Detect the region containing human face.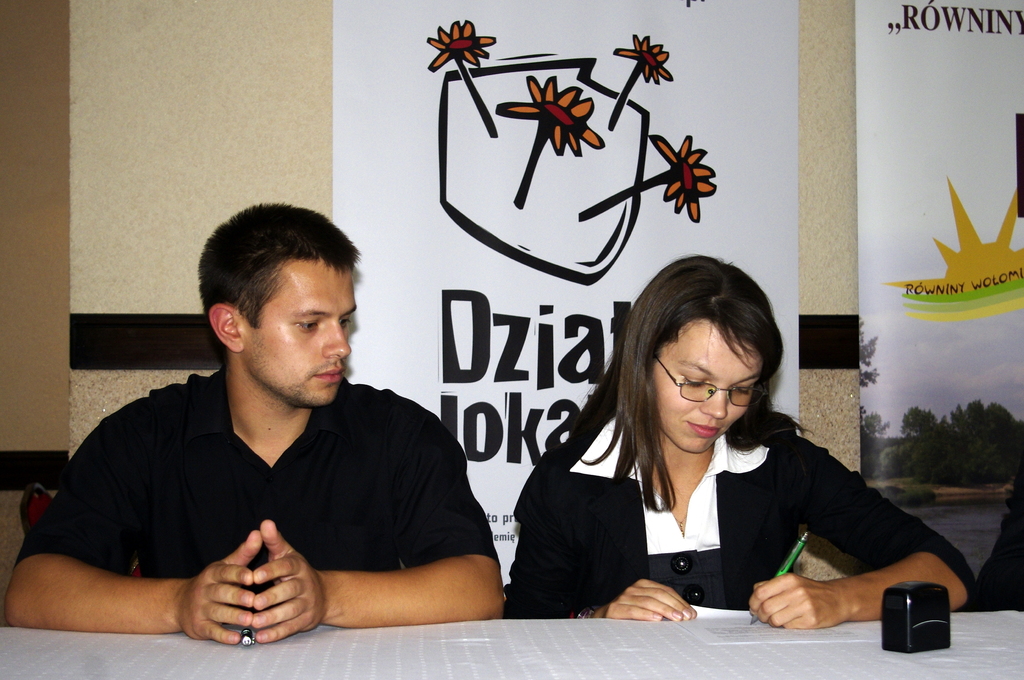
detection(650, 321, 761, 455).
